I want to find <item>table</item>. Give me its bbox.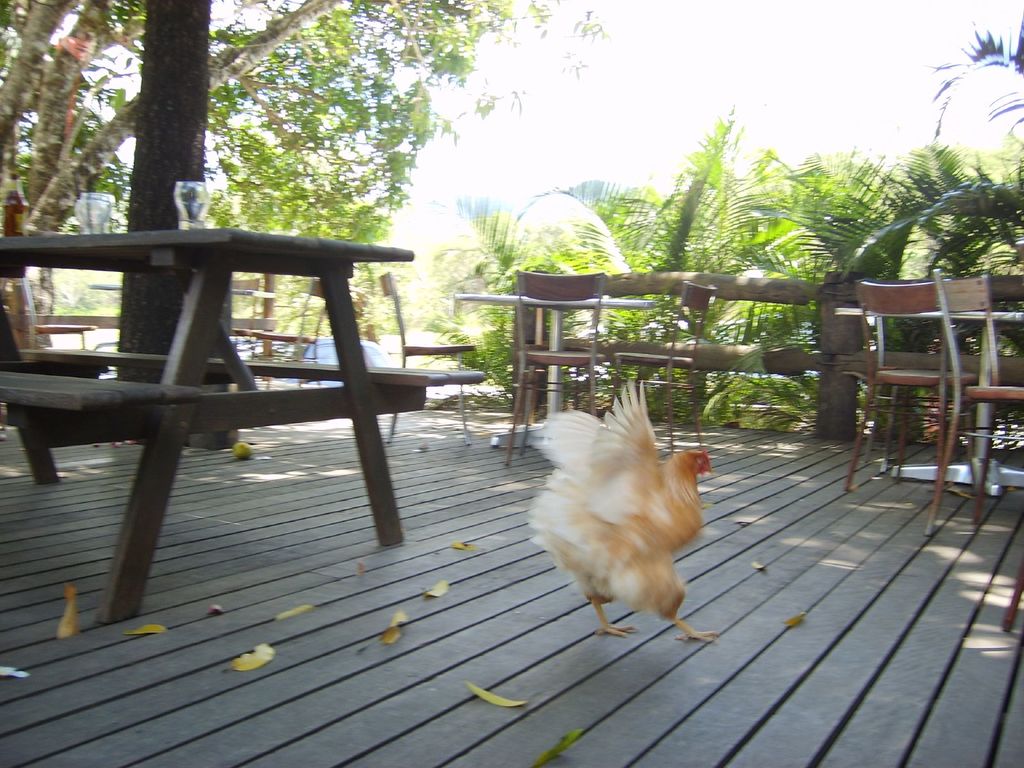
[left=3, top=222, right=548, bottom=652].
